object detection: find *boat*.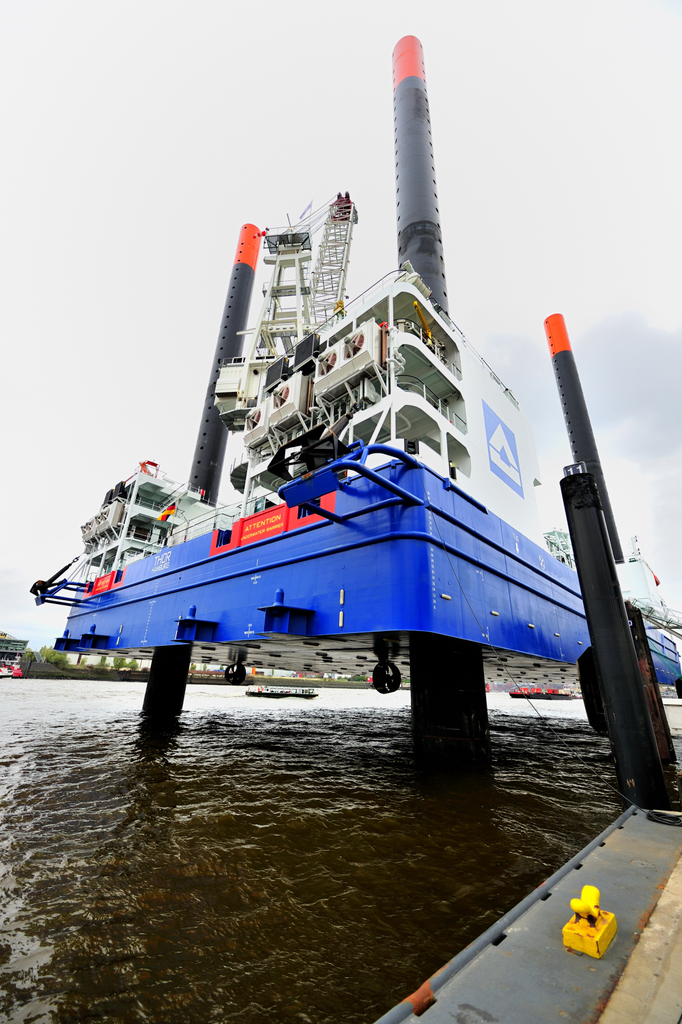
<bbox>502, 678, 569, 698</bbox>.
